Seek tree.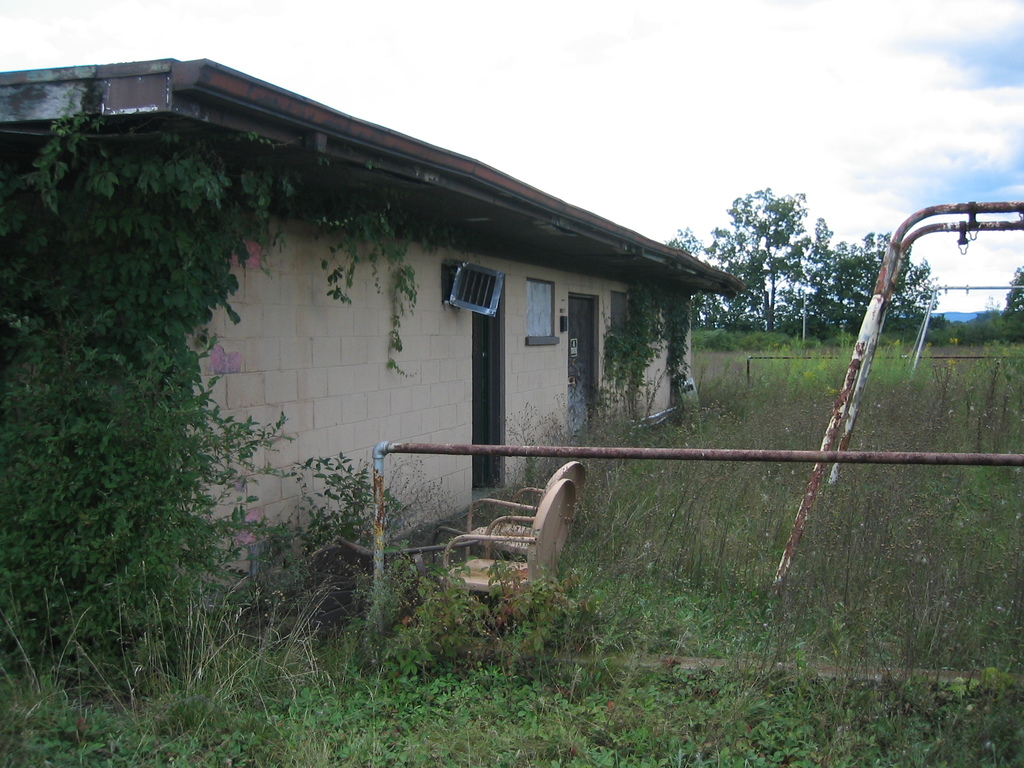
(x1=657, y1=217, x2=733, y2=324).
